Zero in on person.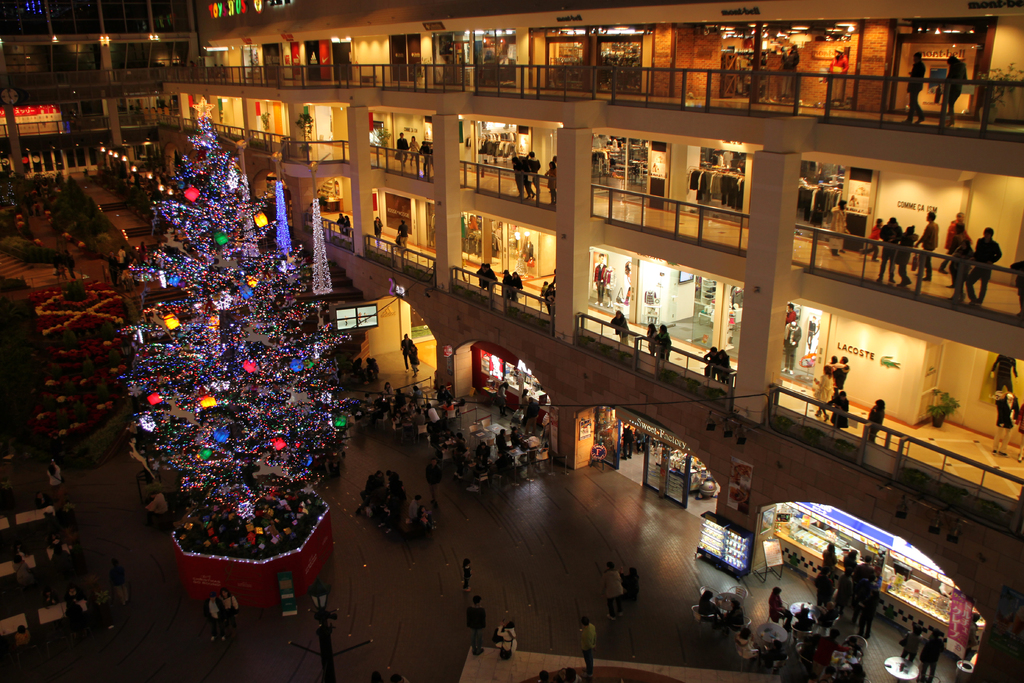
Zeroed in: 394:218:408:257.
